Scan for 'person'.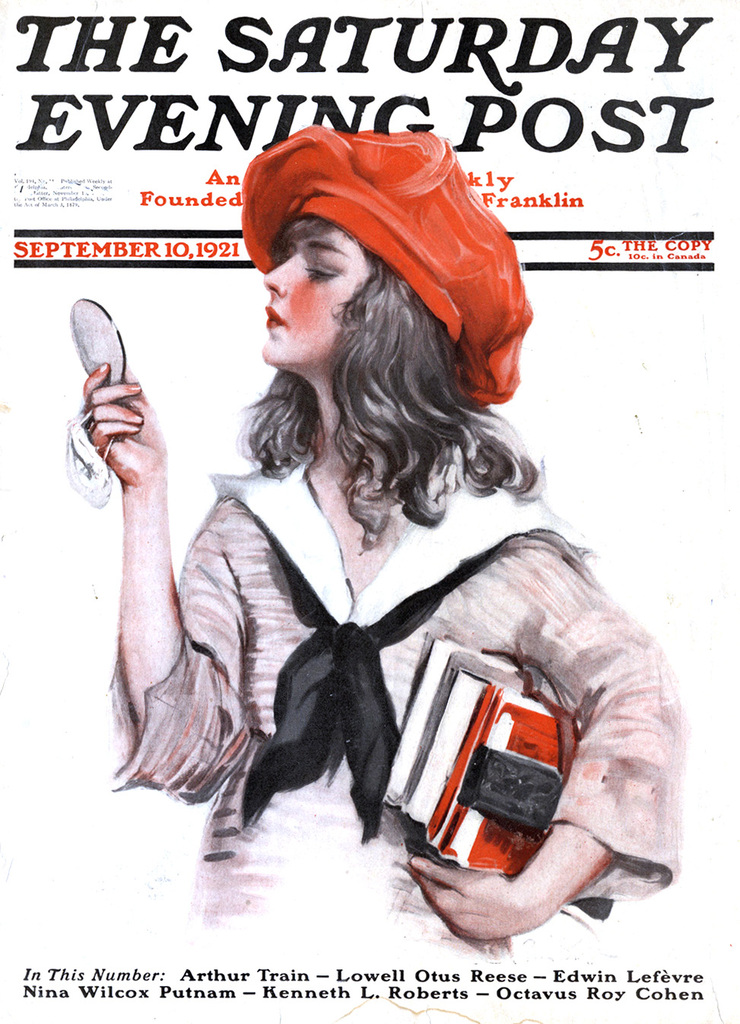
Scan result: {"left": 75, "top": 128, "right": 681, "bottom": 984}.
